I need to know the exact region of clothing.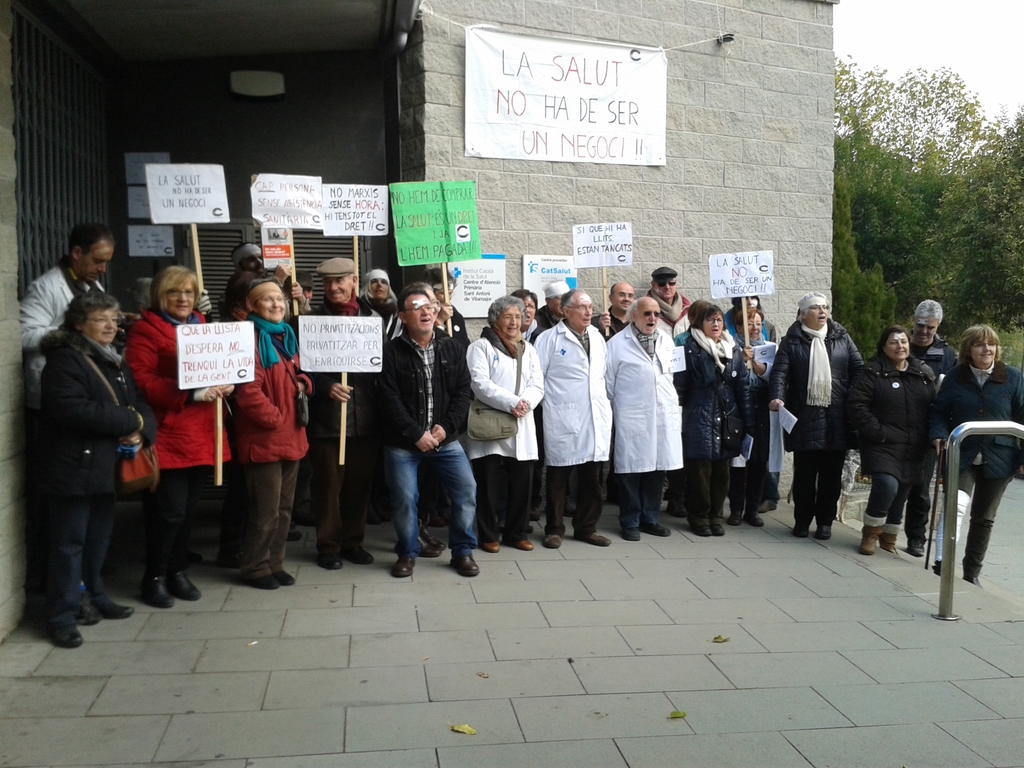
Region: {"x1": 243, "y1": 312, "x2": 308, "y2": 589}.
